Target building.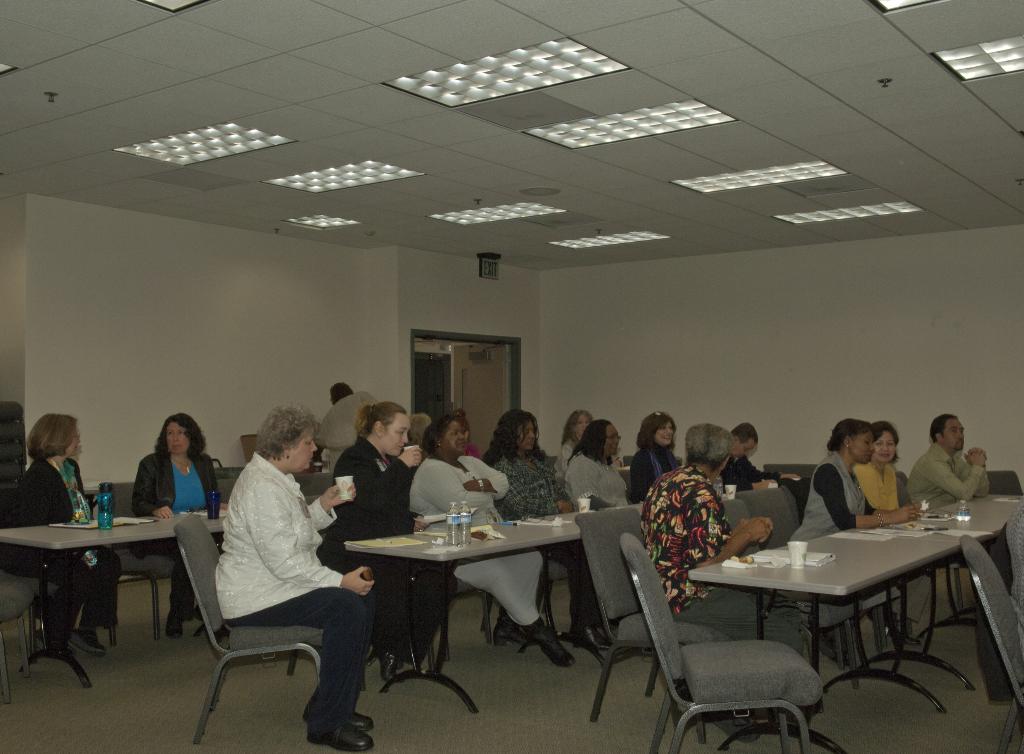
Target region: detection(0, 0, 1023, 753).
